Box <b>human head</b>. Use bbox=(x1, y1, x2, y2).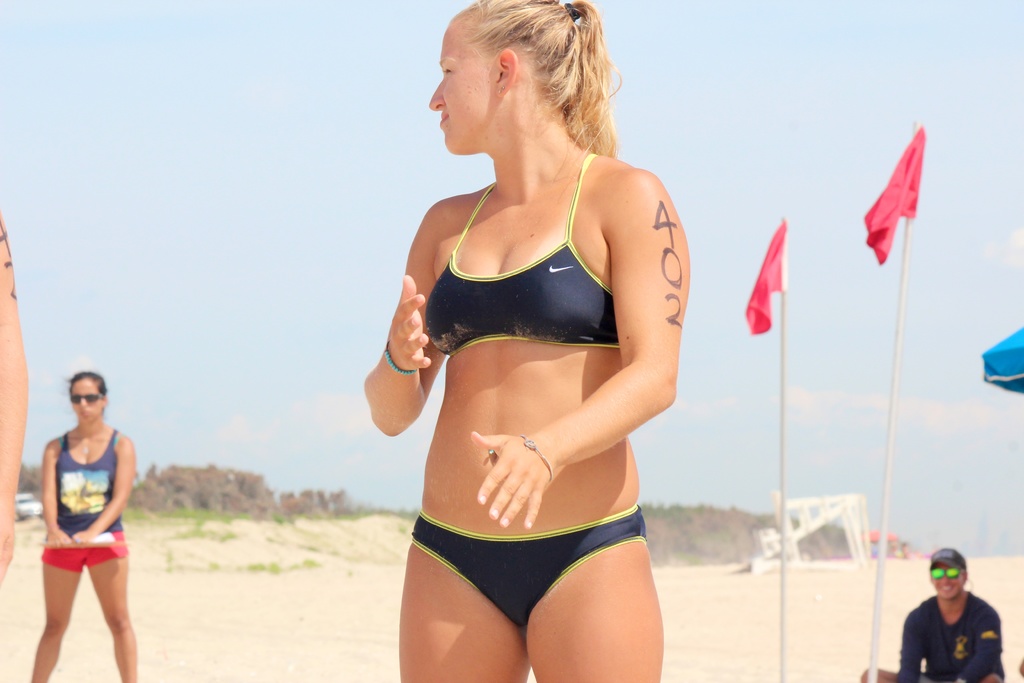
bbox=(932, 545, 973, 593).
